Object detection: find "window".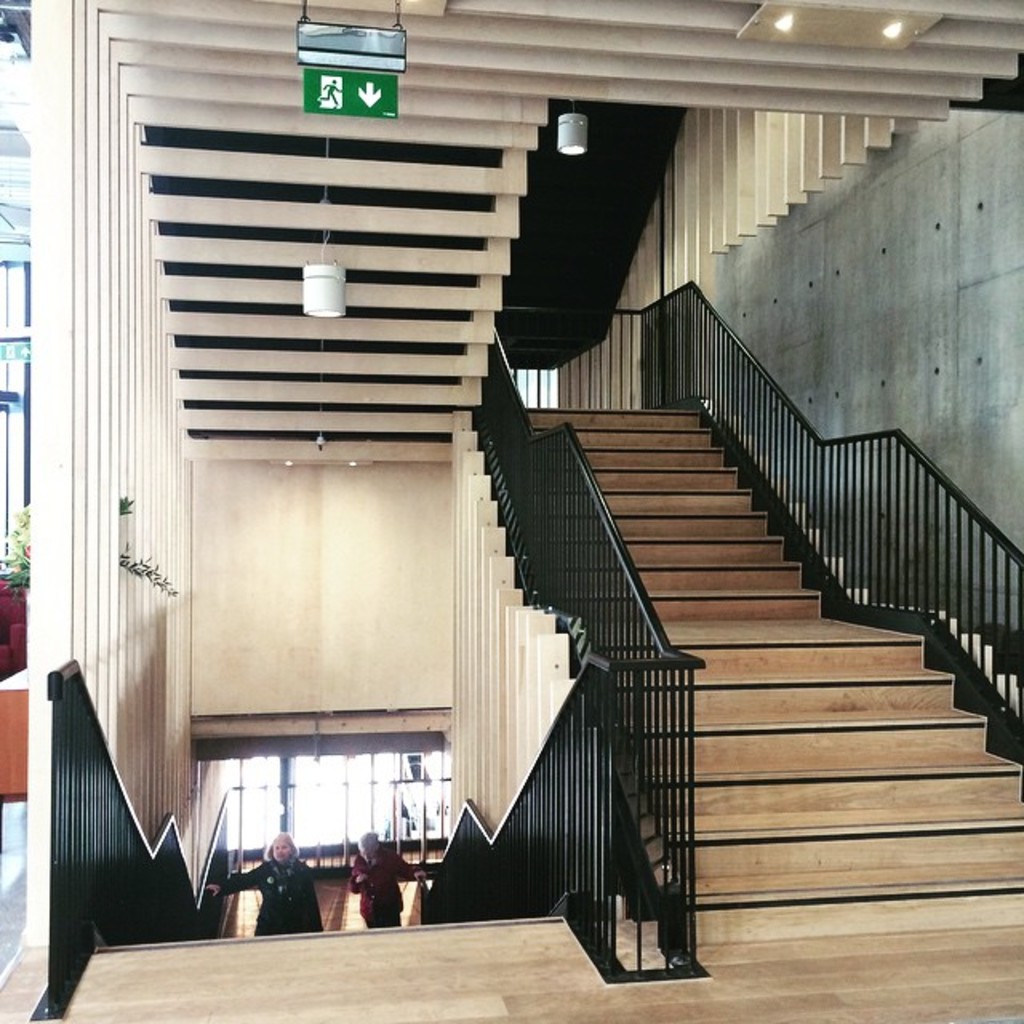
<region>0, 261, 30, 328</region>.
